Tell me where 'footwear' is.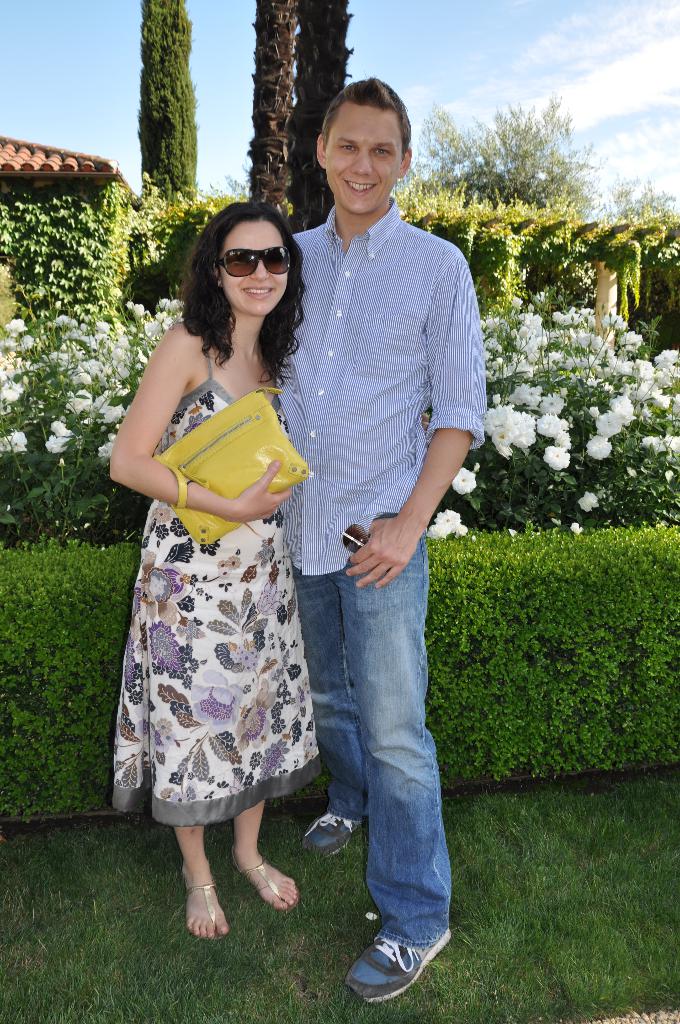
'footwear' is at (296,814,353,860).
